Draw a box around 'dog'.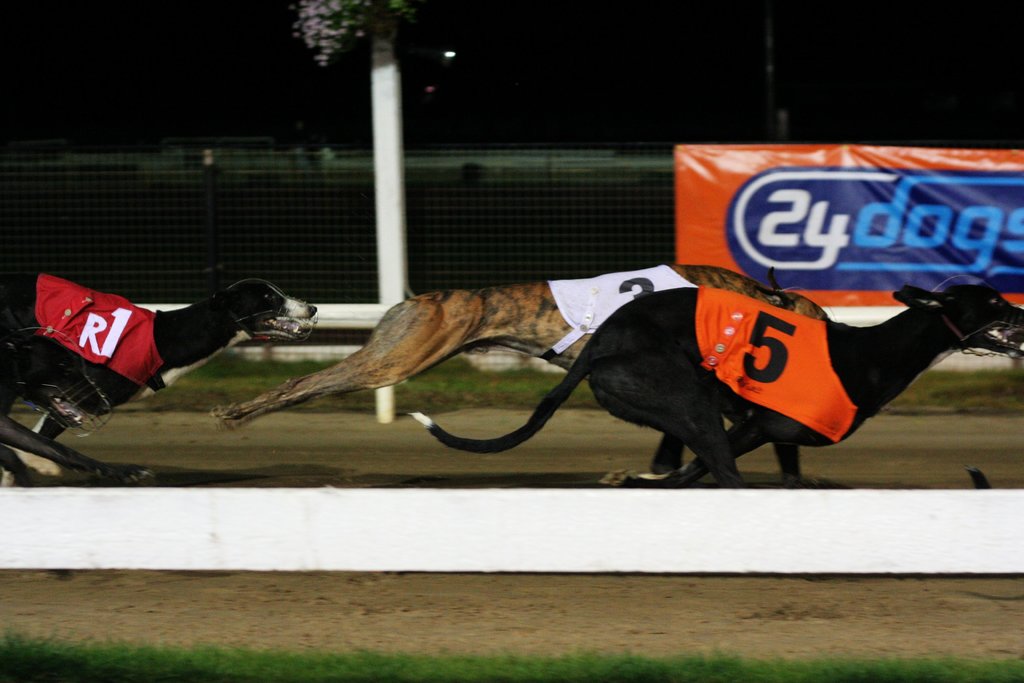
<bbox>0, 284, 155, 579</bbox>.
